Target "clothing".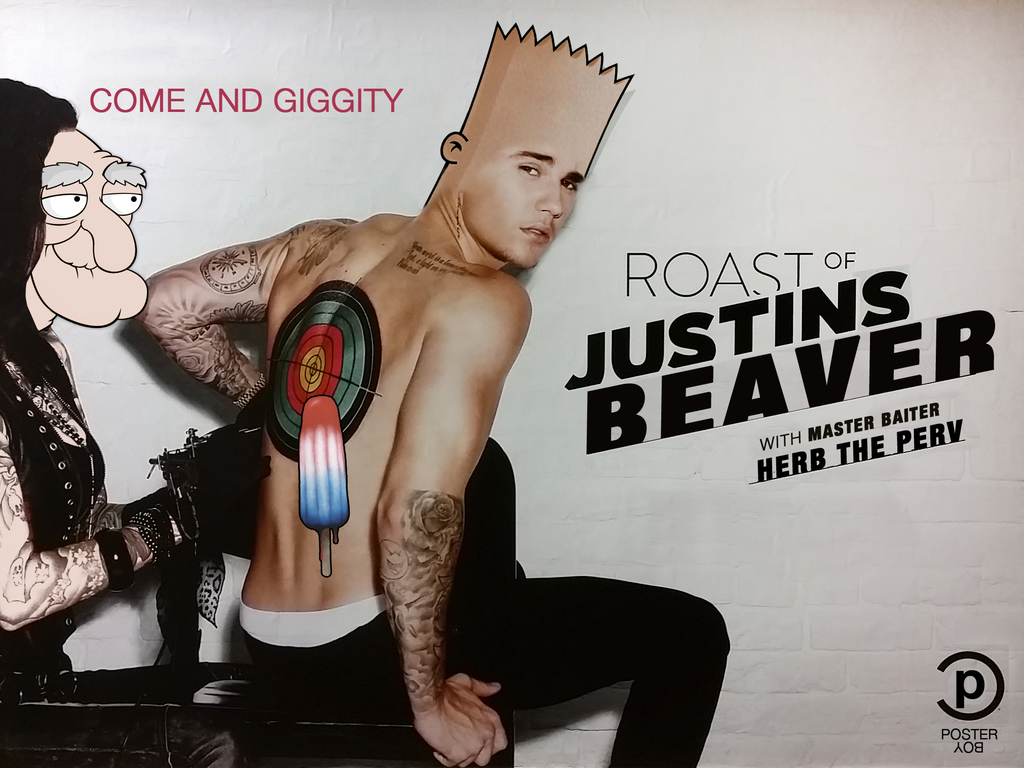
Target region: region(241, 435, 729, 767).
